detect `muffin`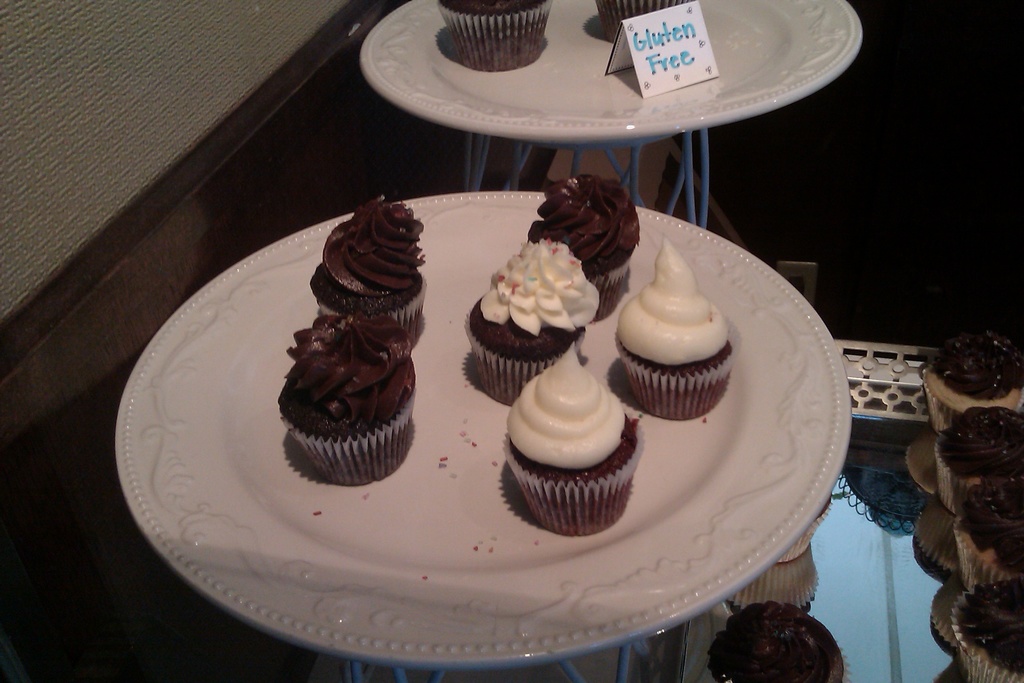
pyautogui.locateOnScreen(929, 404, 1023, 514)
